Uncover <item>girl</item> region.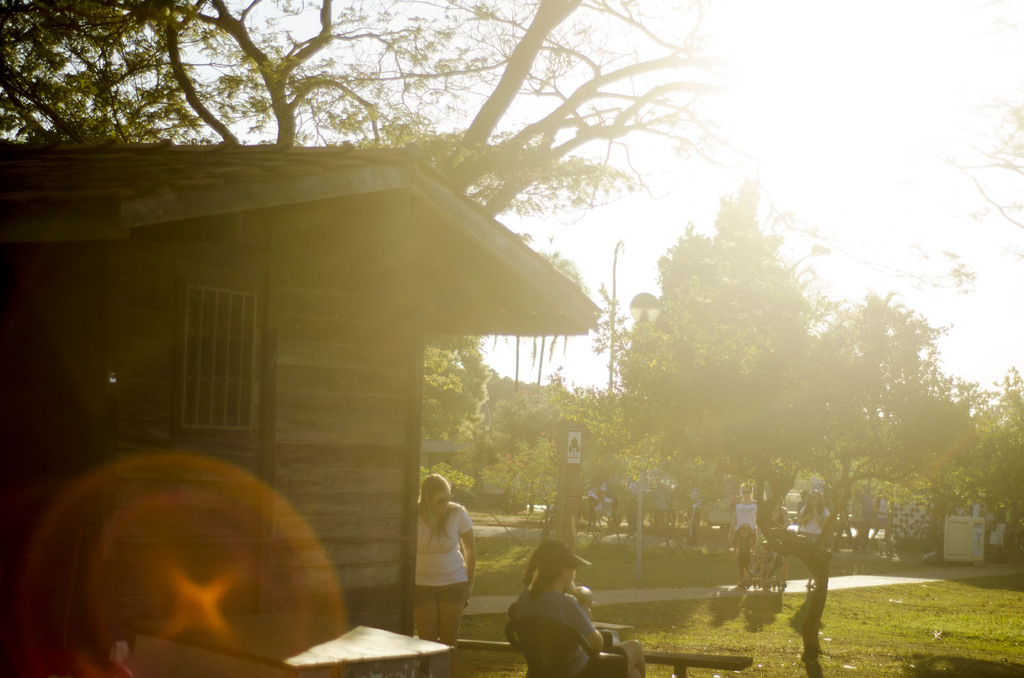
Uncovered: 756:492:791:590.
